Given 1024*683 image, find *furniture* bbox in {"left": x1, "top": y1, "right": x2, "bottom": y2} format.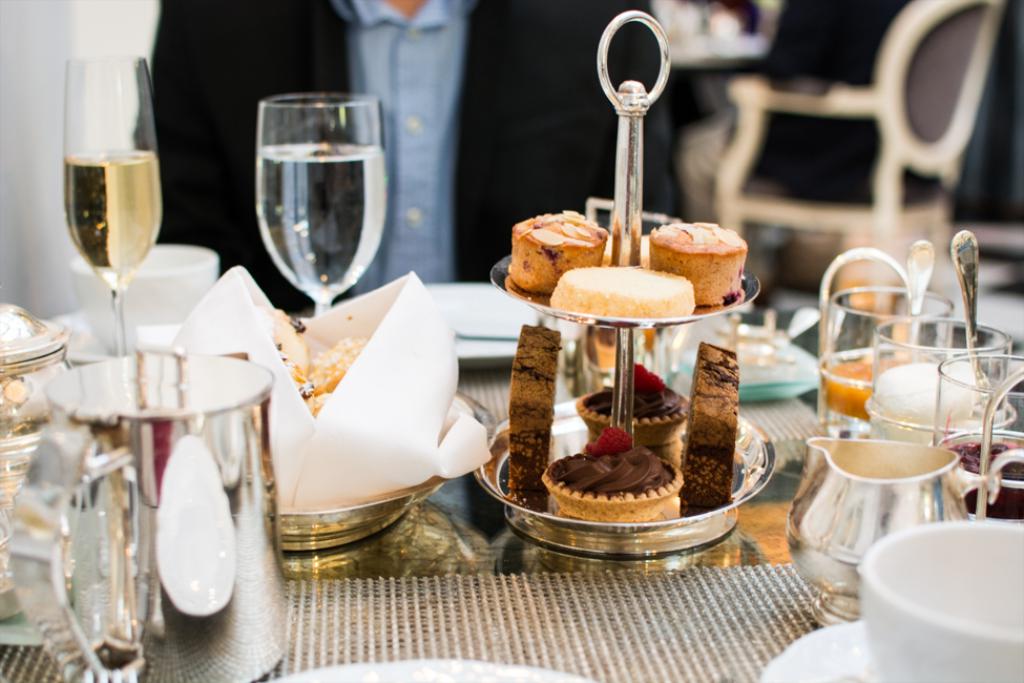
{"left": 707, "top": 0, "right": 998, "bottom": 283}.
